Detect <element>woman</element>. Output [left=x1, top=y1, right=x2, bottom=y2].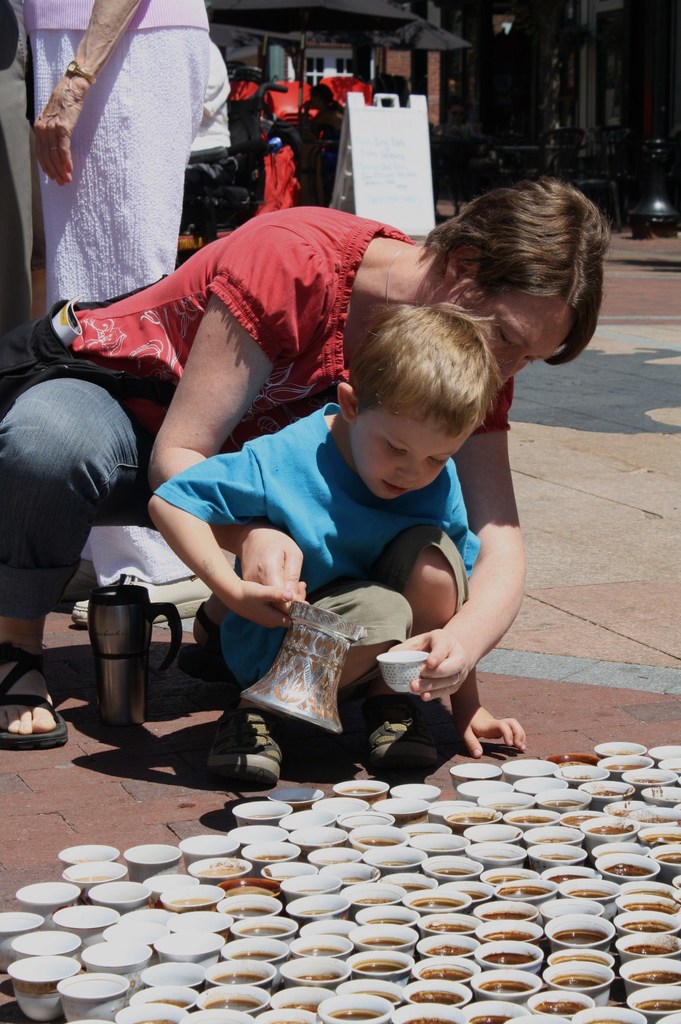
[left=0, top=176, right=615, bottom=742].
